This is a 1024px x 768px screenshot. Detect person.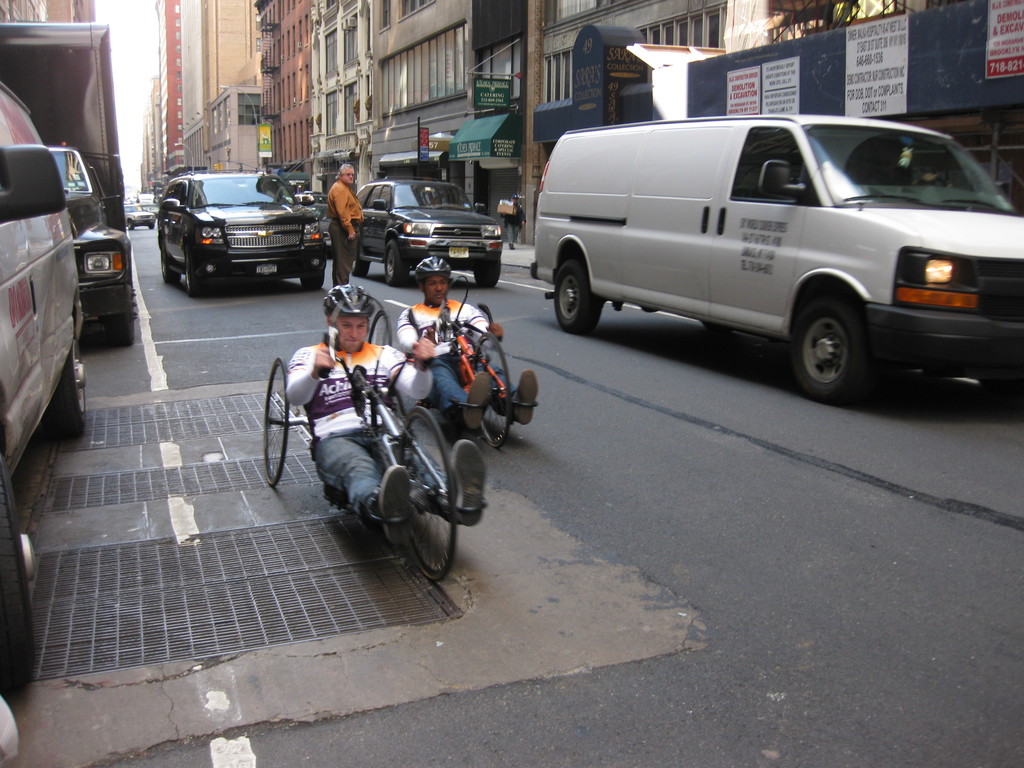
{"left": 317, "top": 159, "right": 362, "bottom": 283}.
